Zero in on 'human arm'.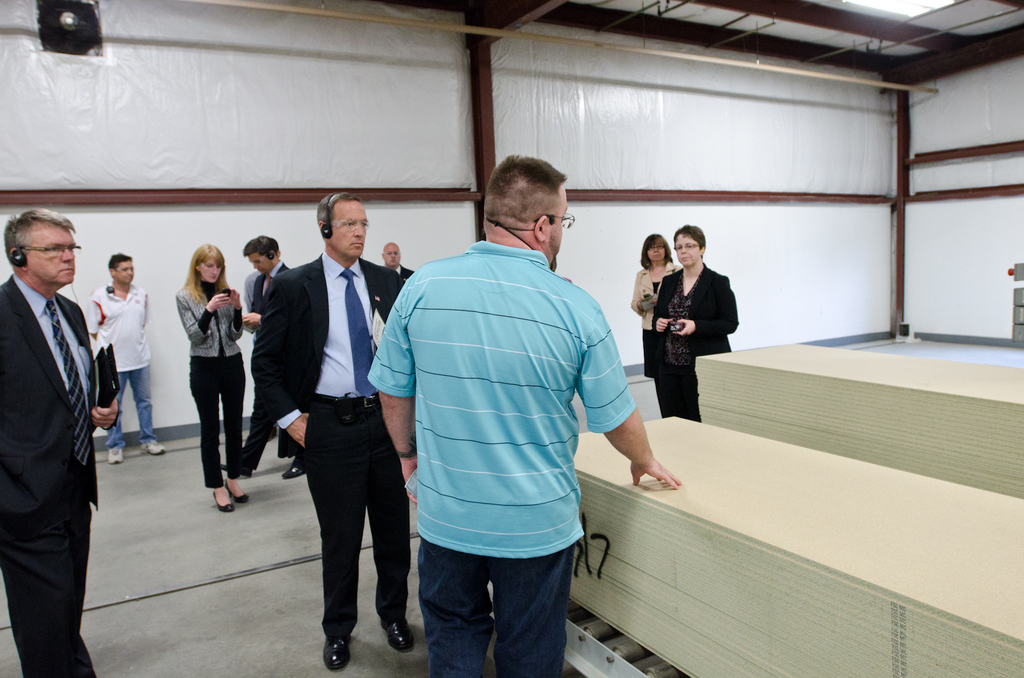
Zeroed in: locate(252, 286, 308, 449).
